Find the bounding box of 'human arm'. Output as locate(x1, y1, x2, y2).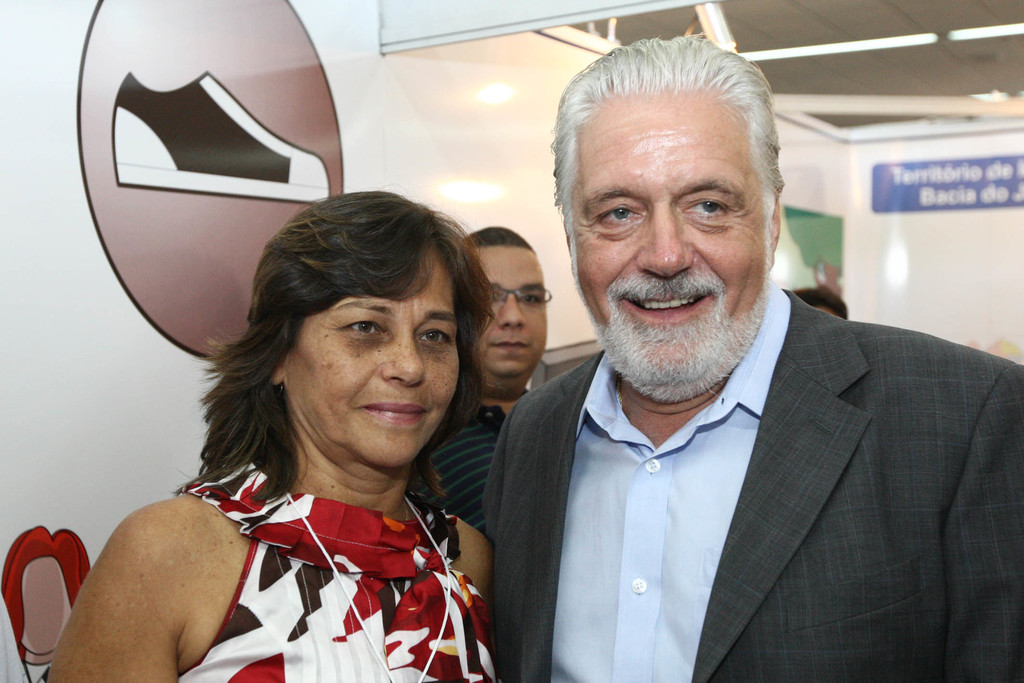
locate(47, 500, 178, 682).
